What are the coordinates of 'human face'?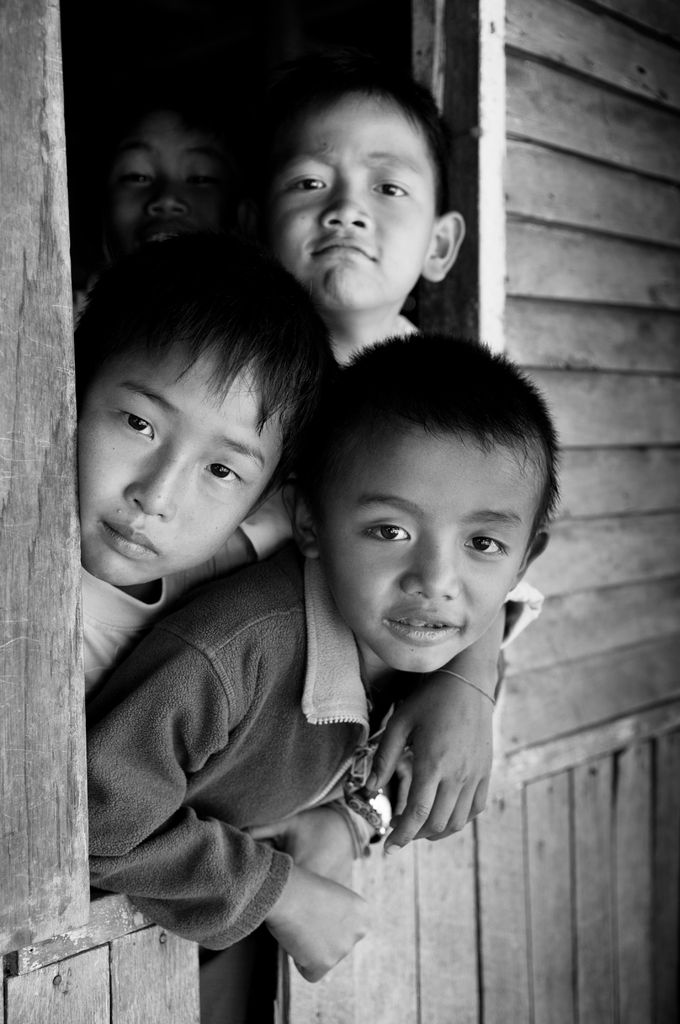
<bbox>80, 346, 285, 589</bbox>.
